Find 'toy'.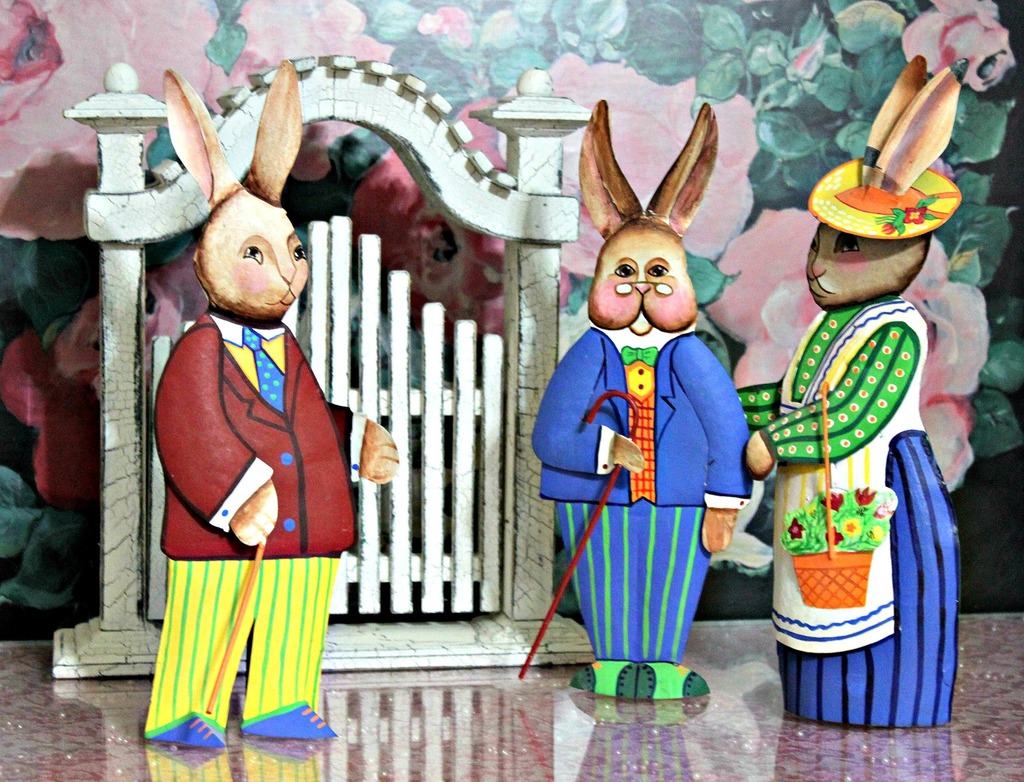
Rect(124, 120, 392, 701).
